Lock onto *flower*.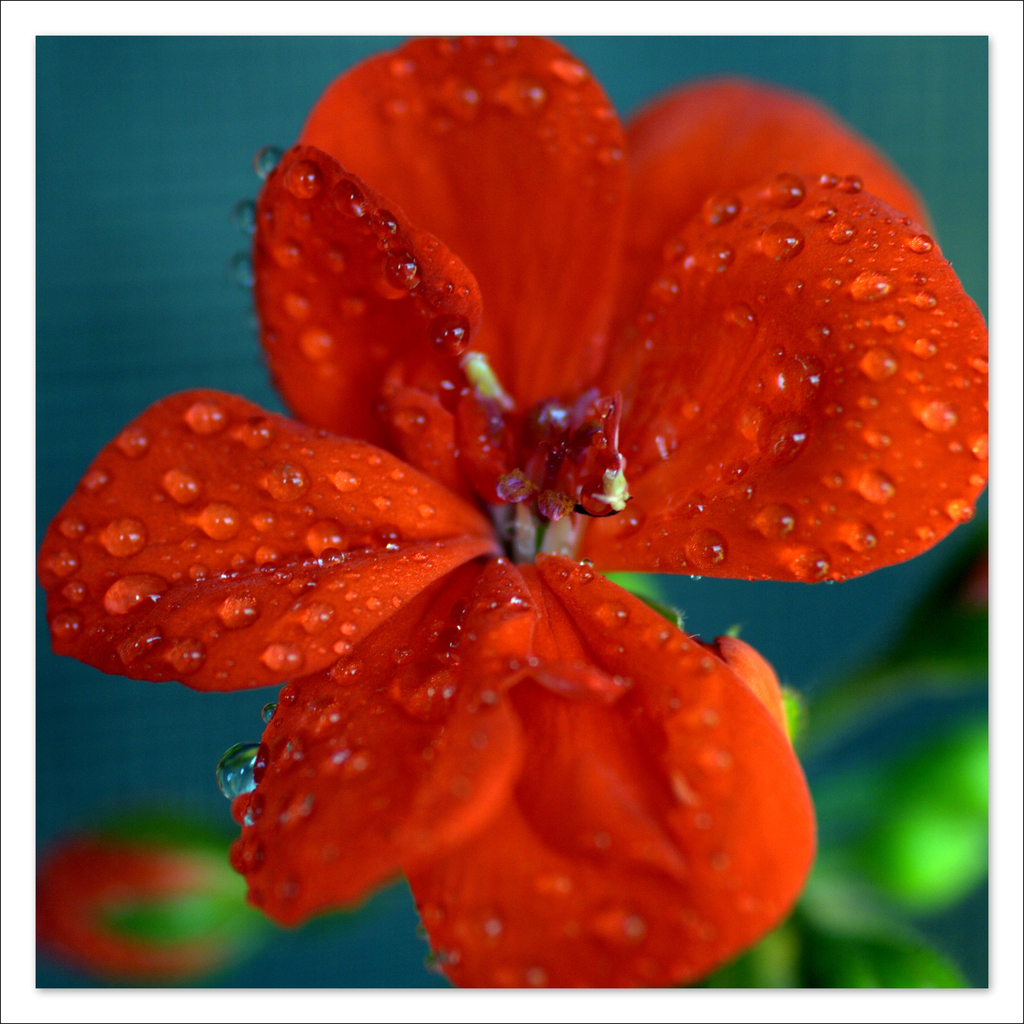
Locked: Rect(136, 4, 954, 920).
